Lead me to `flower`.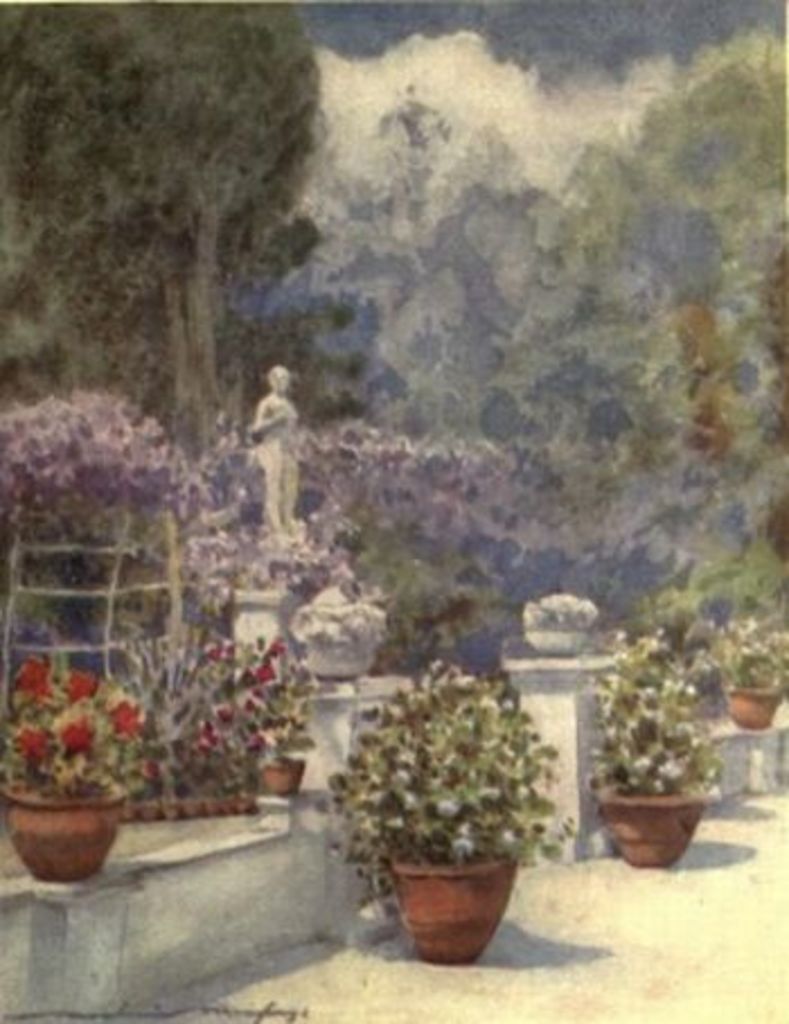
Lead to x1=104 y1=688 x2=131 y2=738.
